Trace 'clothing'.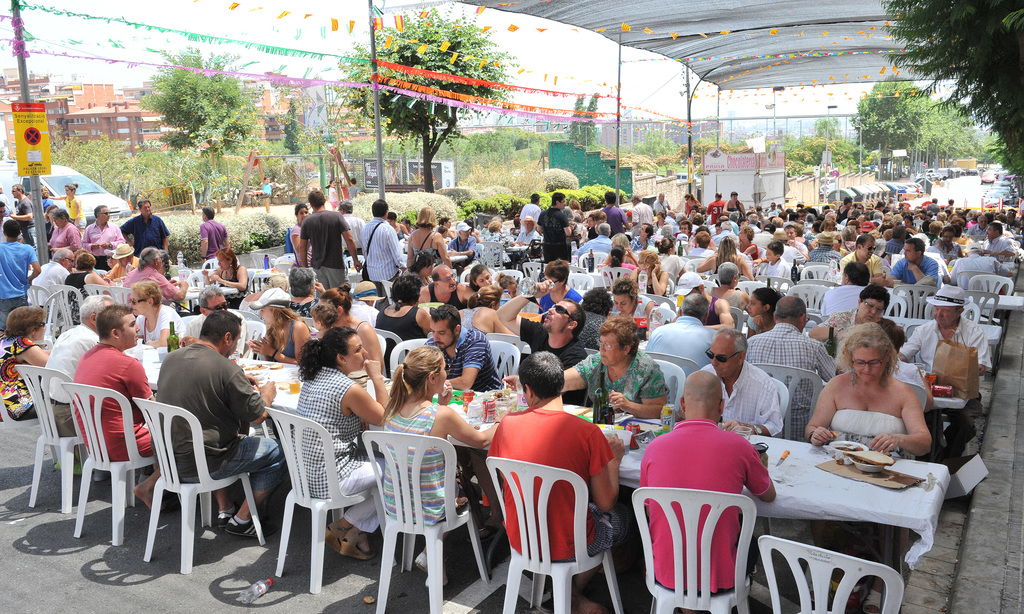
Traced to x1=422, y1=277, x2=462, y2=310.
